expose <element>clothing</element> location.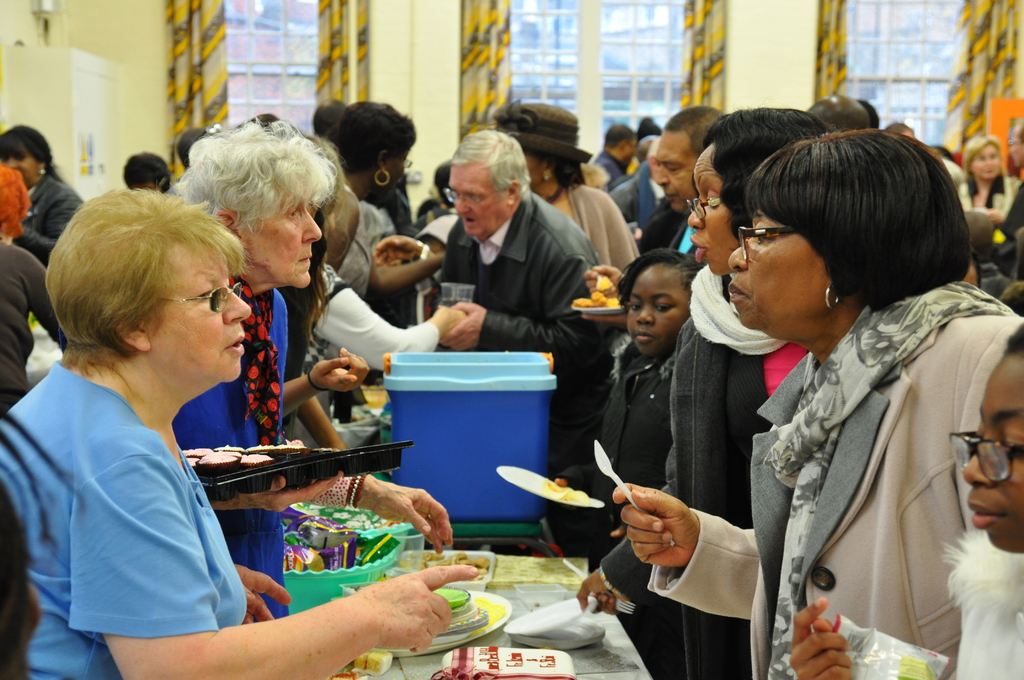
Exposed at detection(481, 90, 641, 295).
